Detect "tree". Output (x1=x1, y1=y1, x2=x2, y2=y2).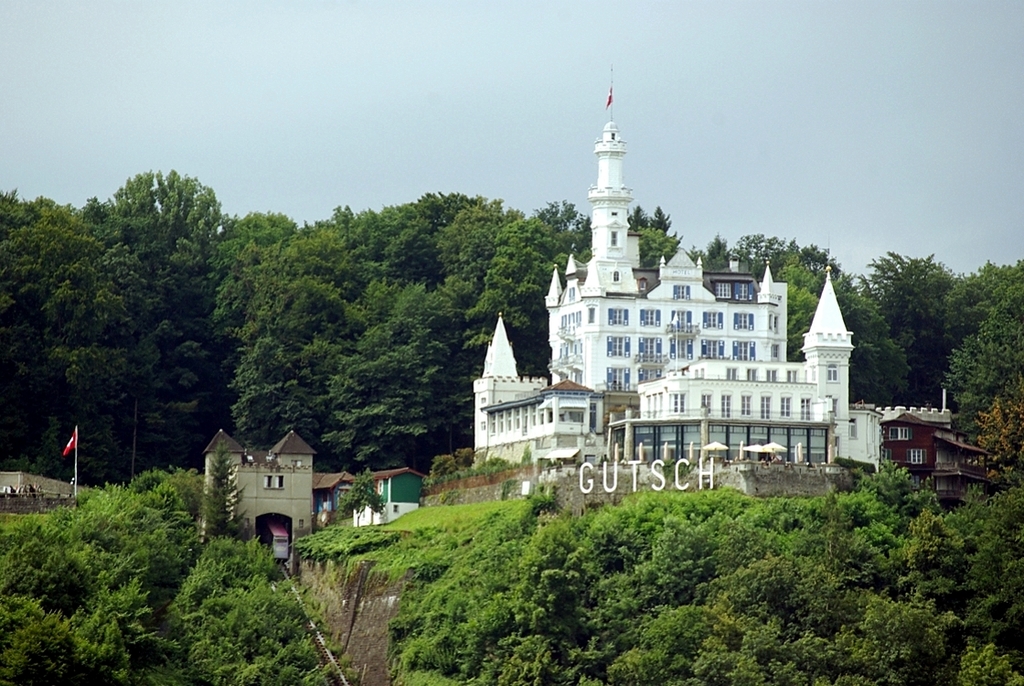
(x1=971, y1=393, x2=1016, y2=484).
